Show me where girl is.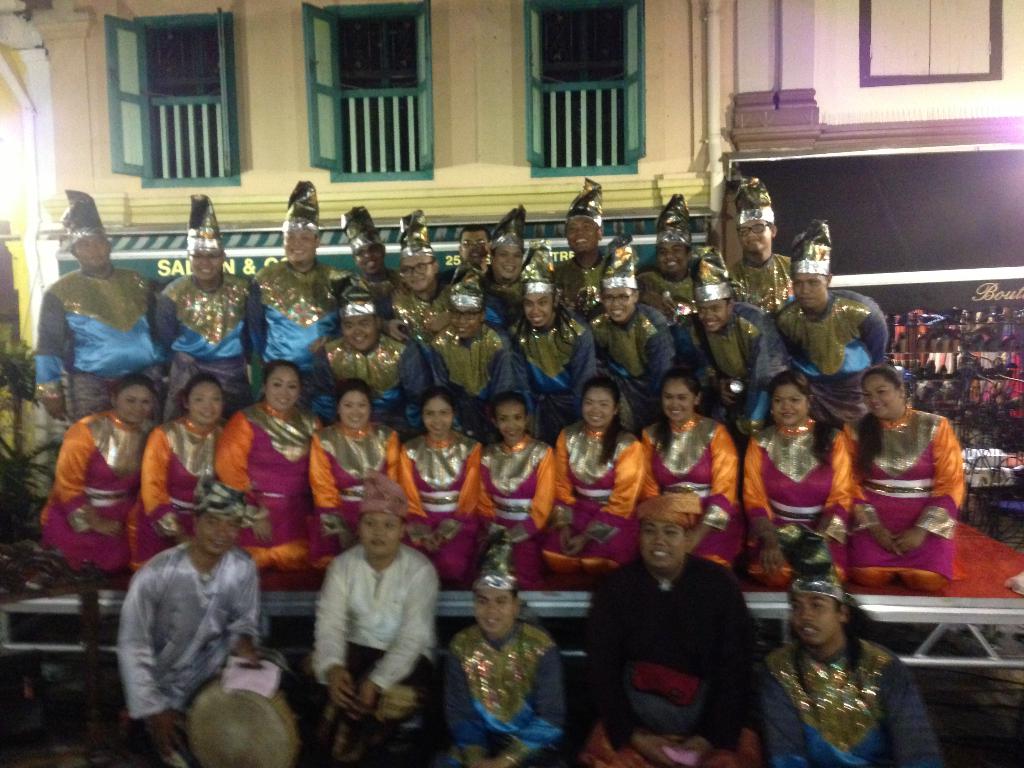
girl is at (left=486, top=401, right=553, bottom=585).
